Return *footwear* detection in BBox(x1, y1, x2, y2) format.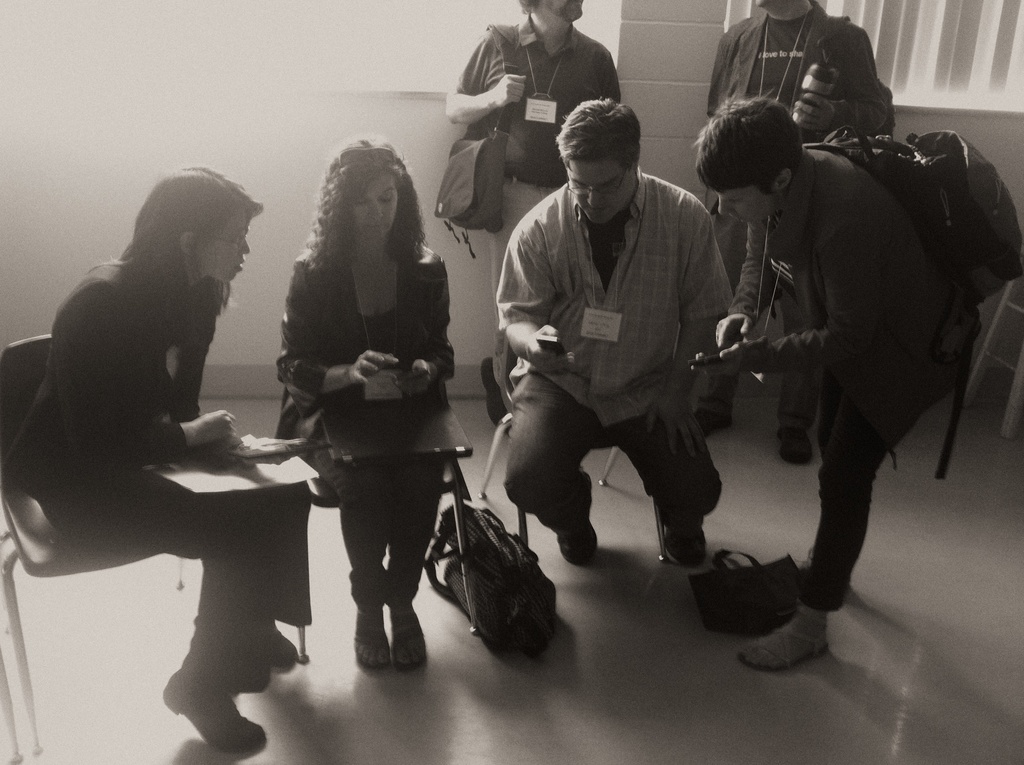
BBox(755, 604, 845, 688).
